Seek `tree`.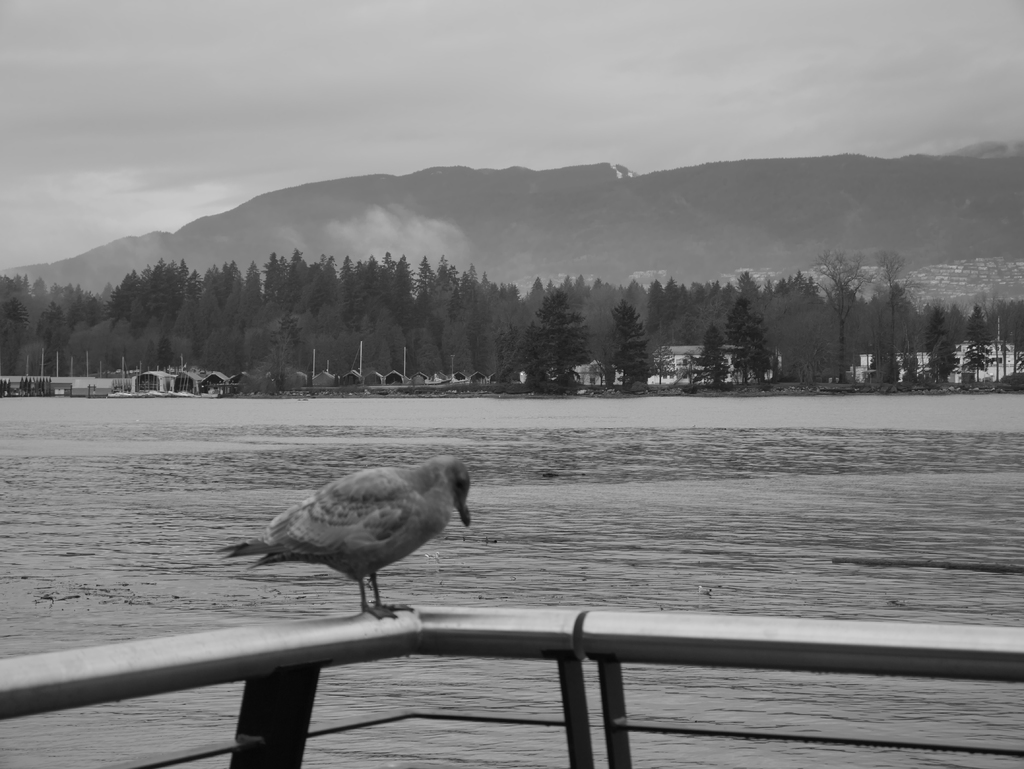
pyautogui.locateOnScreen(961, 302, 994, 383).
